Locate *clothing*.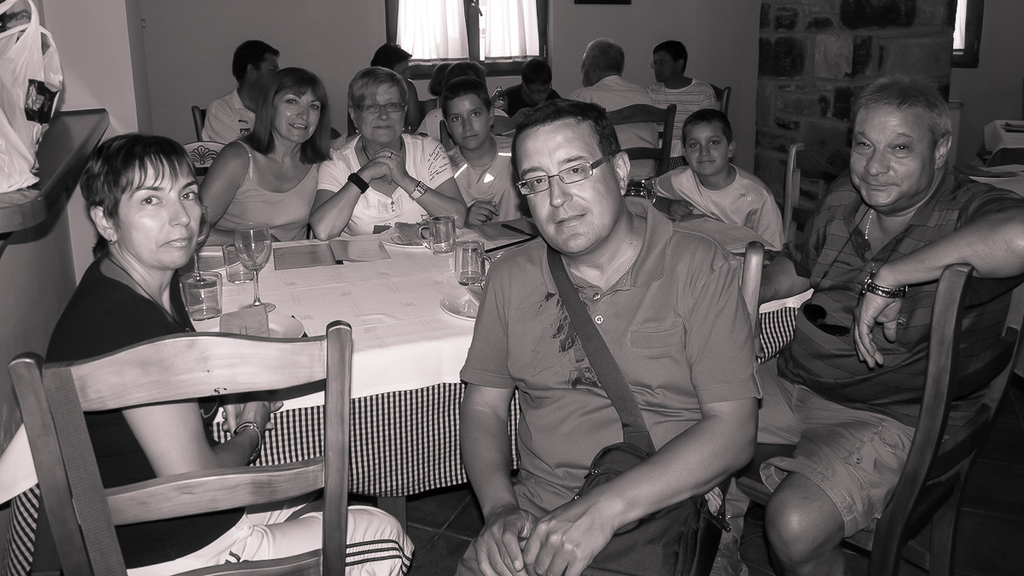
Bounding box: [315, 132, 452, 236].
